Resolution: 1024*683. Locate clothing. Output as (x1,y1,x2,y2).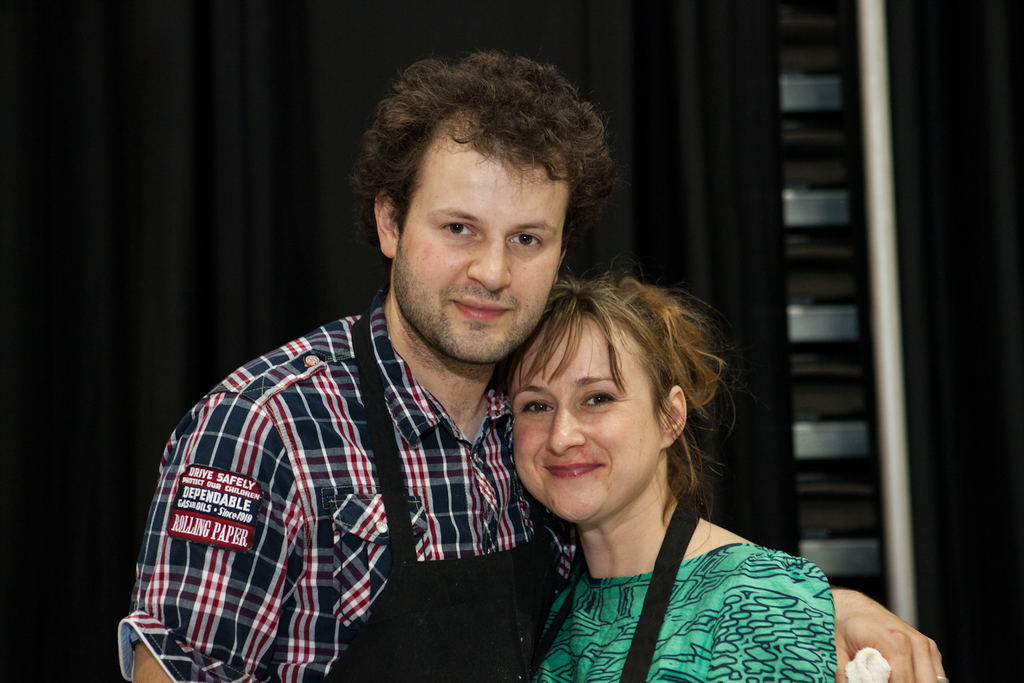
(109,291,559,680).
